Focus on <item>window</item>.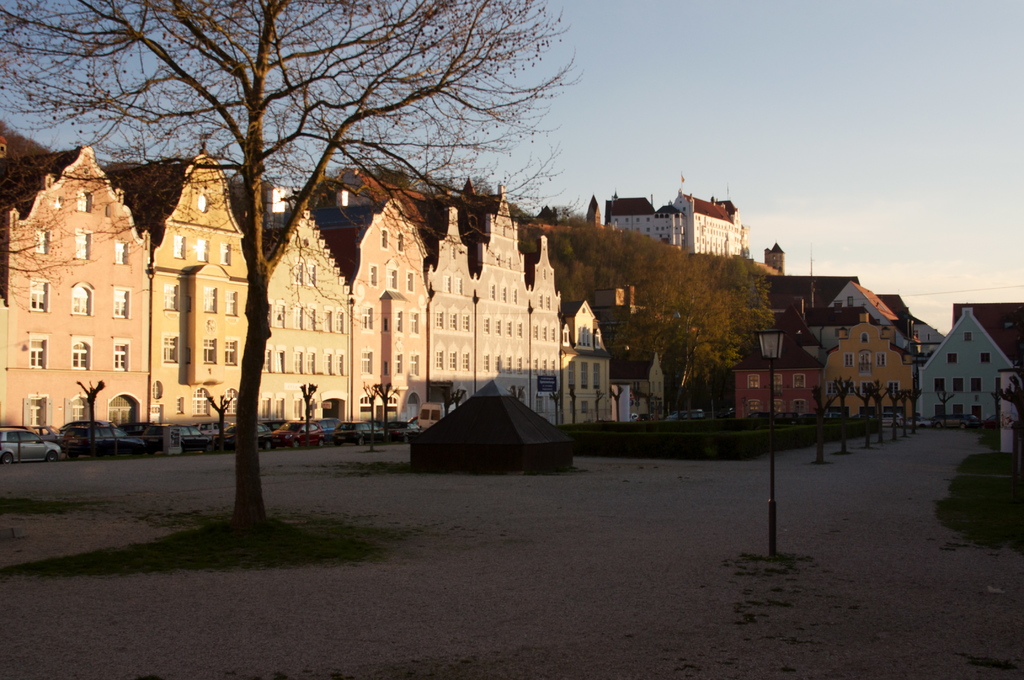
Focused at {"left": 406, "top": 349, "right": 420, "bottom": 378}.
